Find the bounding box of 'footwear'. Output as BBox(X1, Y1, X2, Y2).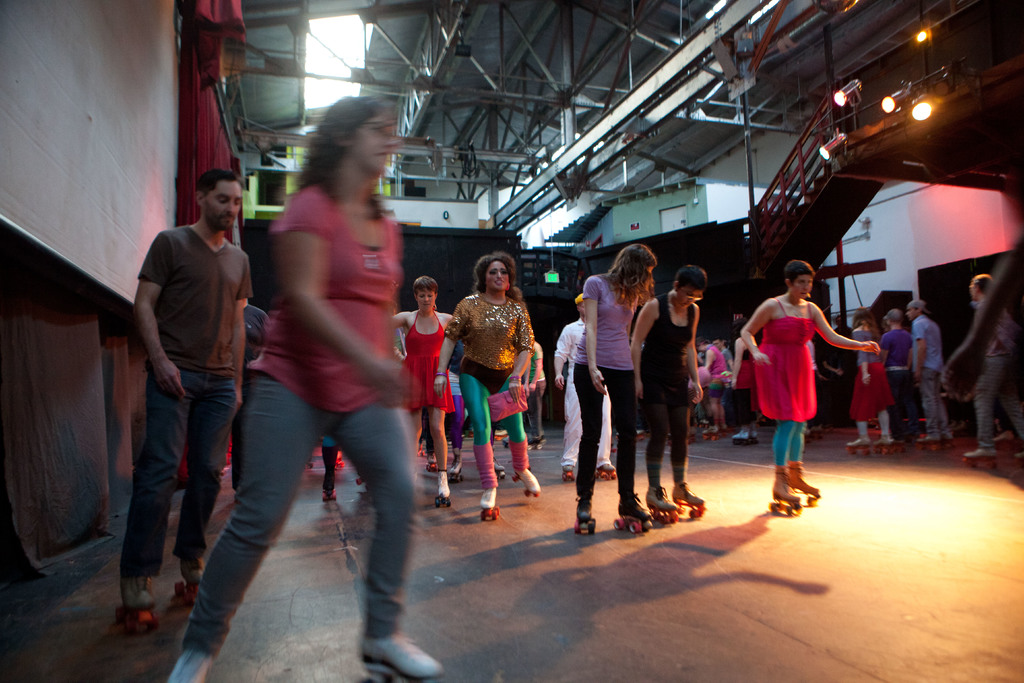
BBox(169, 646, 216, 682).
